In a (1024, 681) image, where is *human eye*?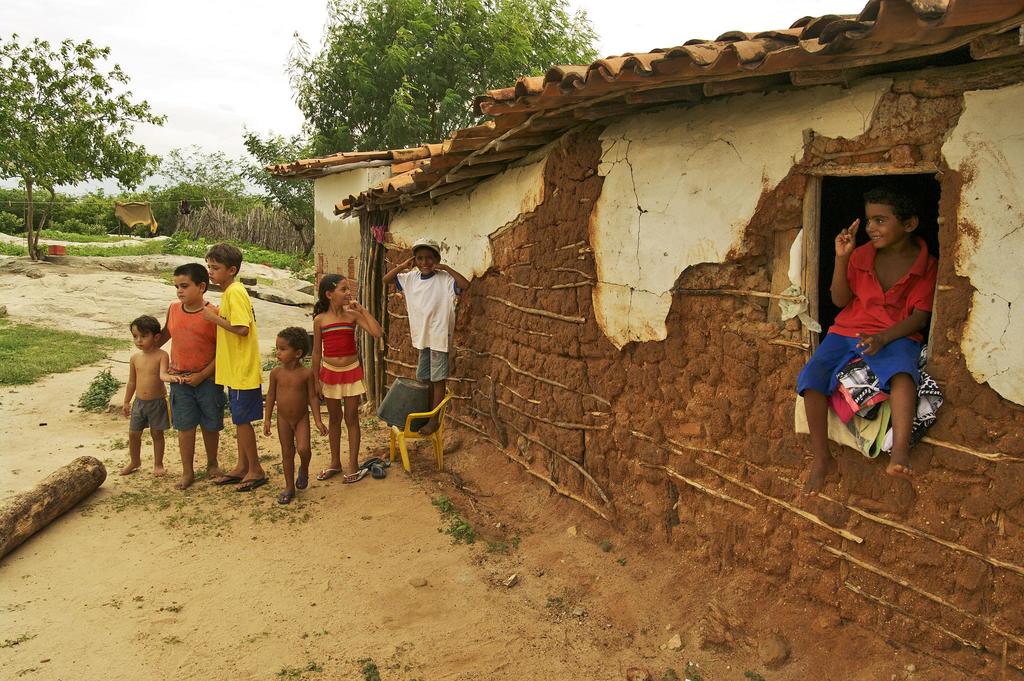
(416,257,422,261).
